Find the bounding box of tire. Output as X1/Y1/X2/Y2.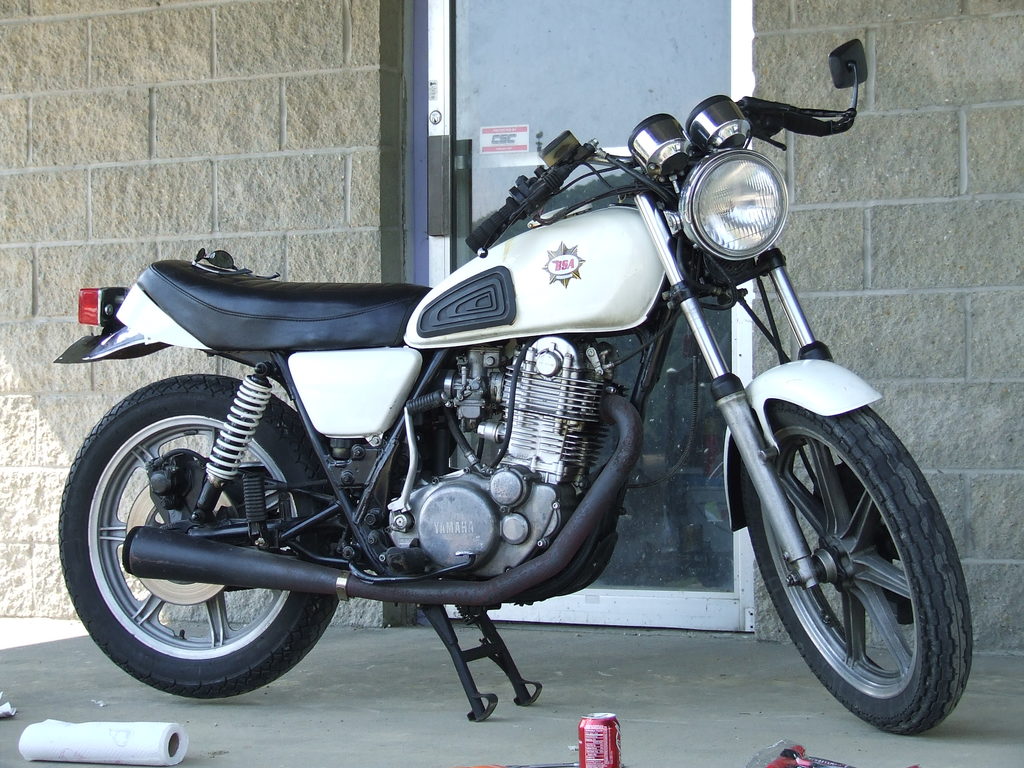
57/372/348/699.
